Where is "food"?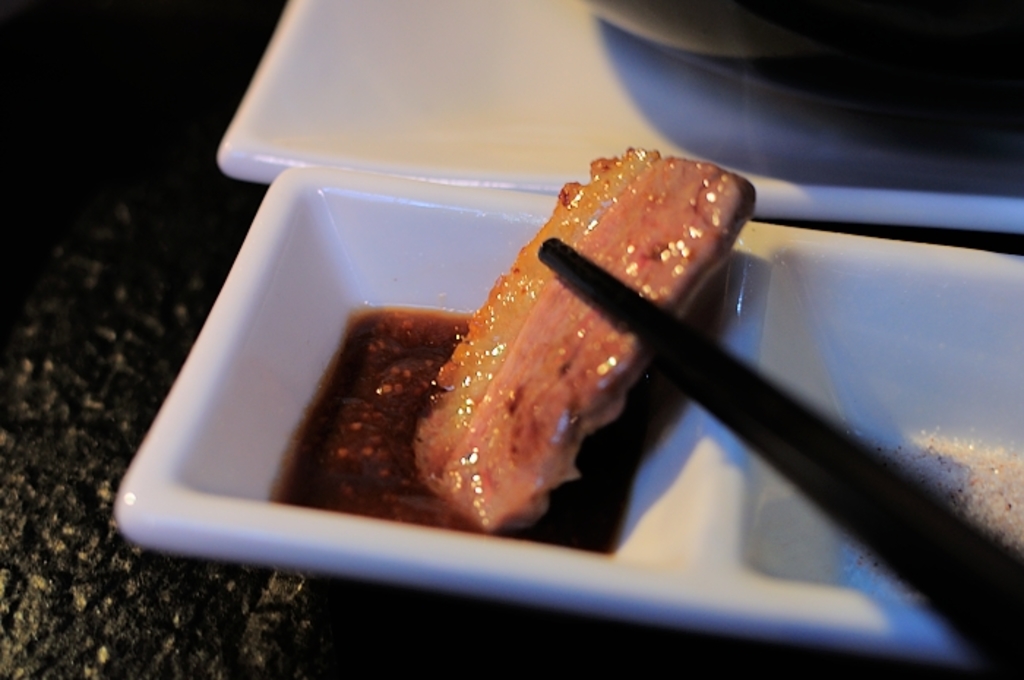
<region>253, 152, 873, 553</region>.
